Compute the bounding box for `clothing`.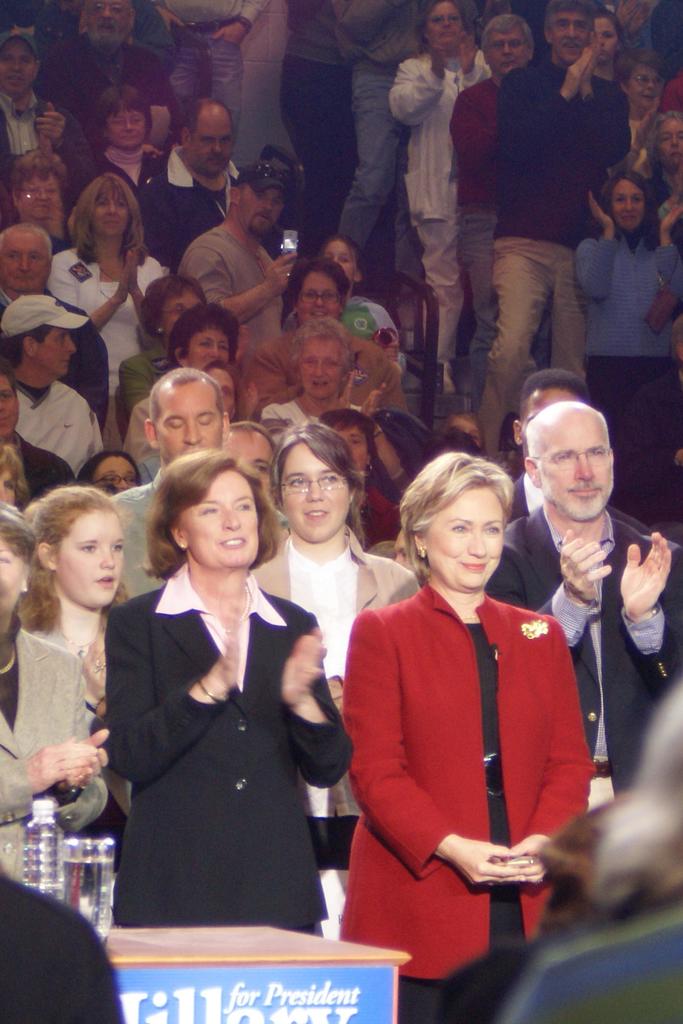
(334,562,602,1005).
